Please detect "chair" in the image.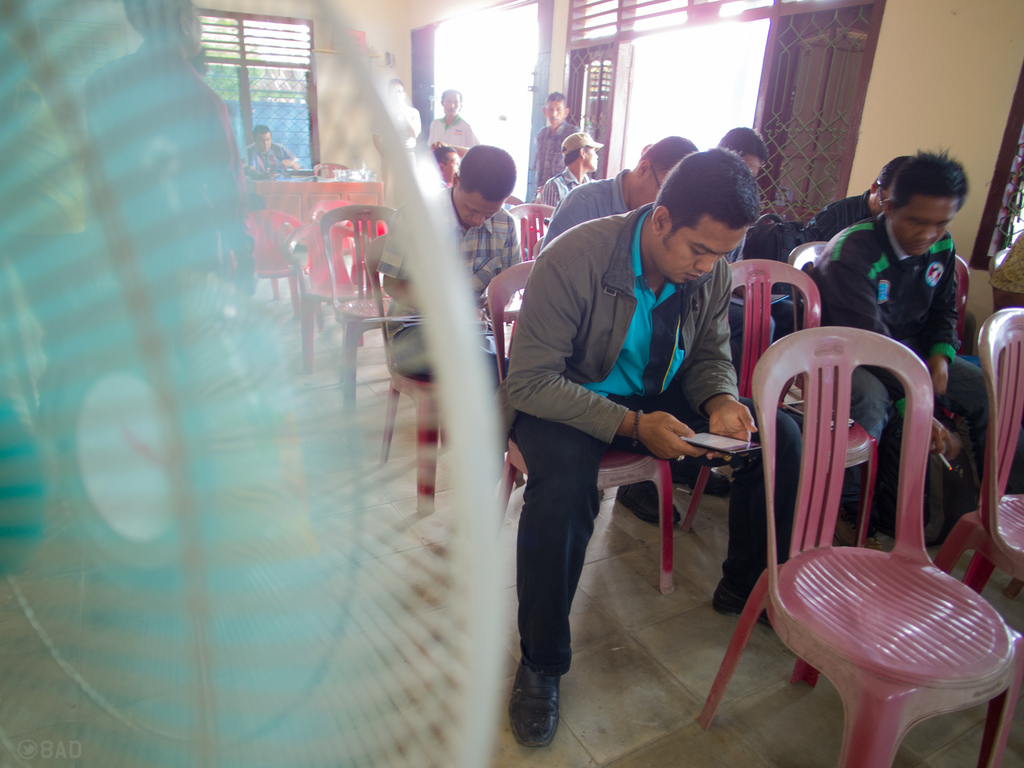
bbox(287, 220, 382, 369).
